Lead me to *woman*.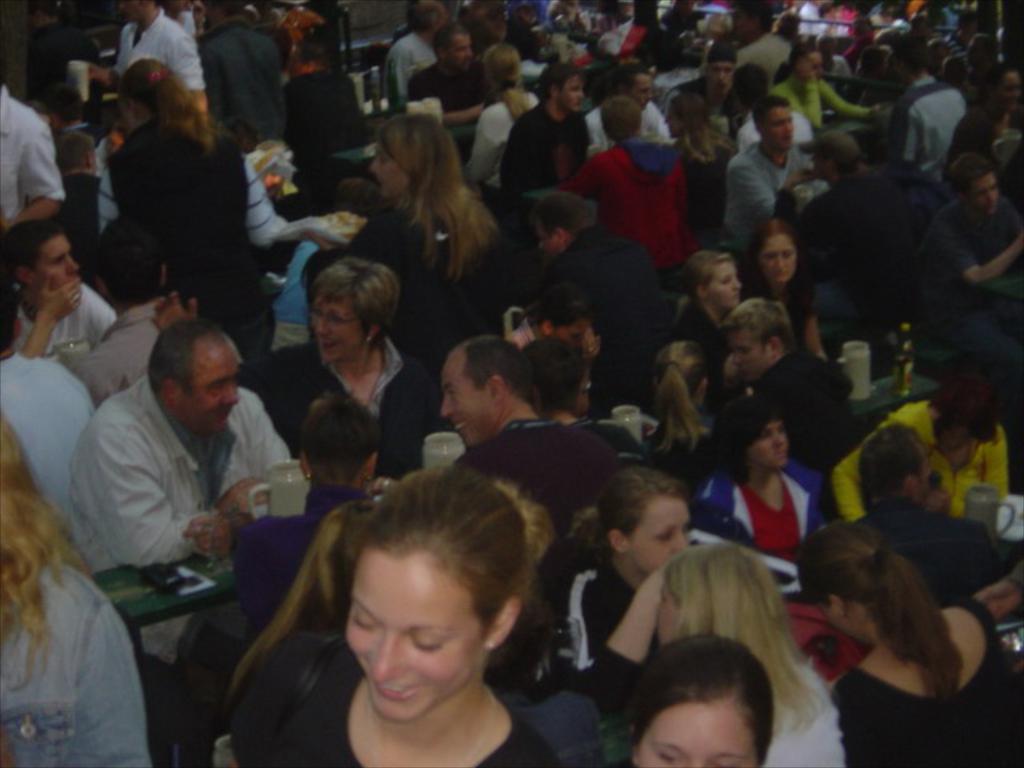
Lead to crop(664, 250, 742, 387).
